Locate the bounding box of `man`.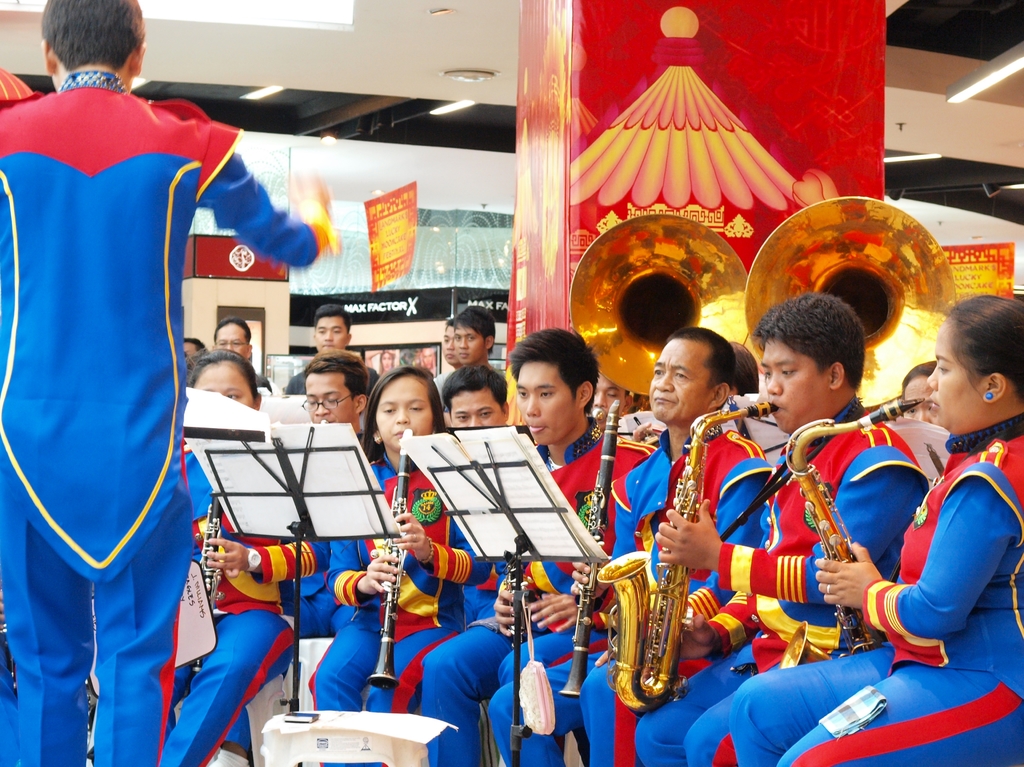
Bounding box: [x1=453, y1=300, x2=499, y2=379].
